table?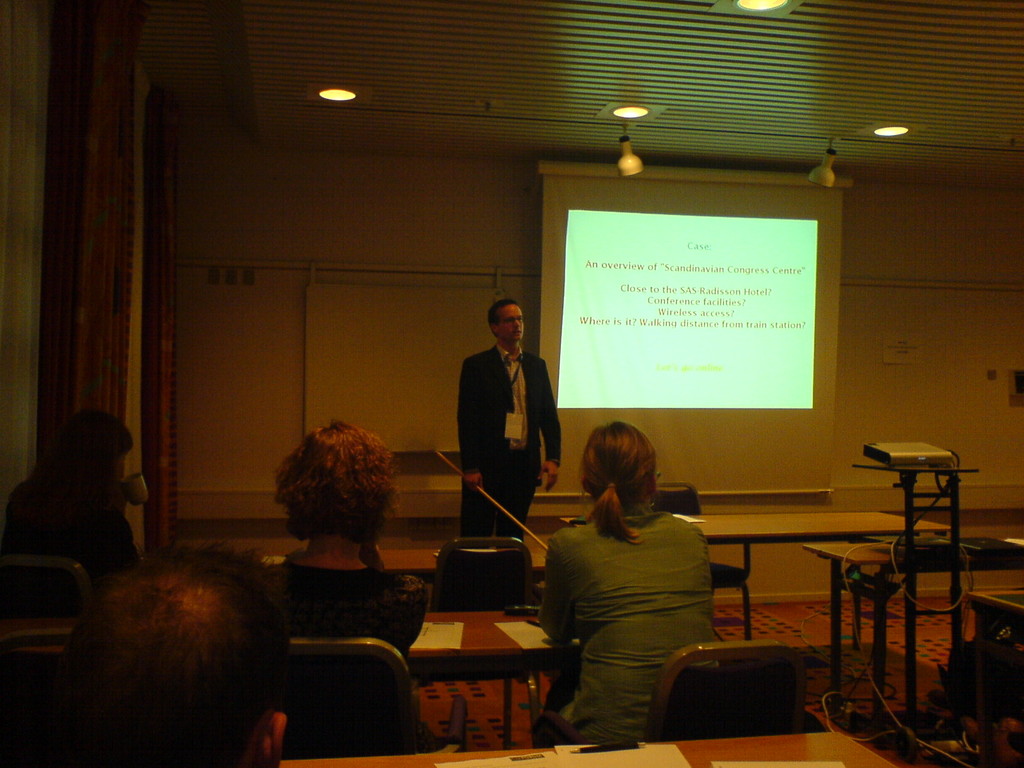
[277,732,897,767]
